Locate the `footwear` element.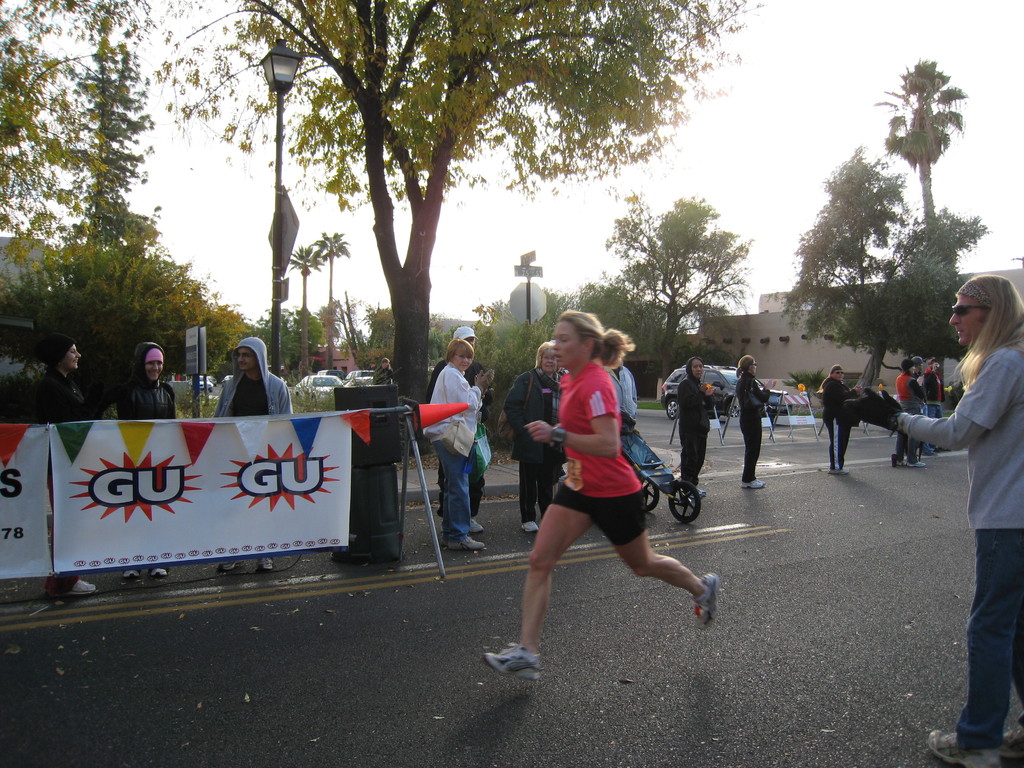
Element bbox: detection(997, 721, 1023, 767).
